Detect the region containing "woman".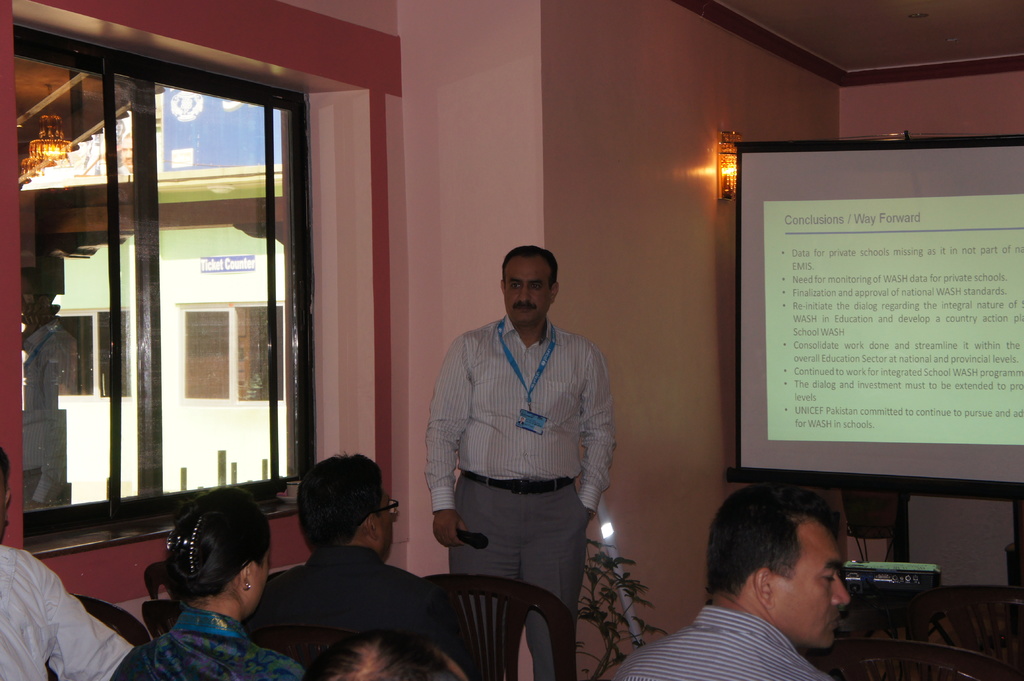
region(104, 483, 304, 680).
